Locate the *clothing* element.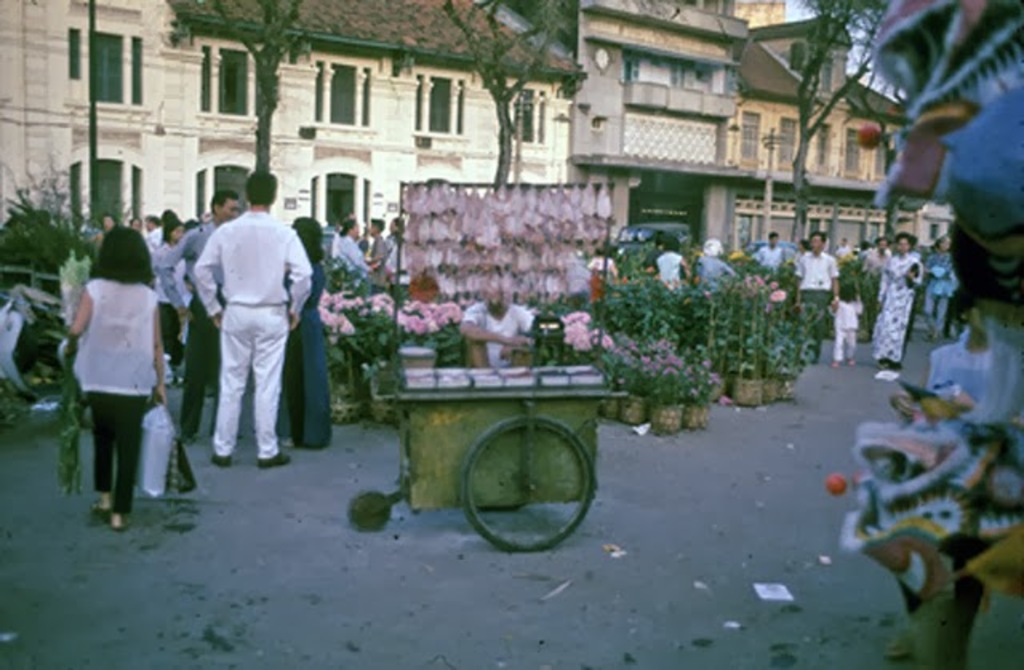
Element bbox: 789 249 834 353.
